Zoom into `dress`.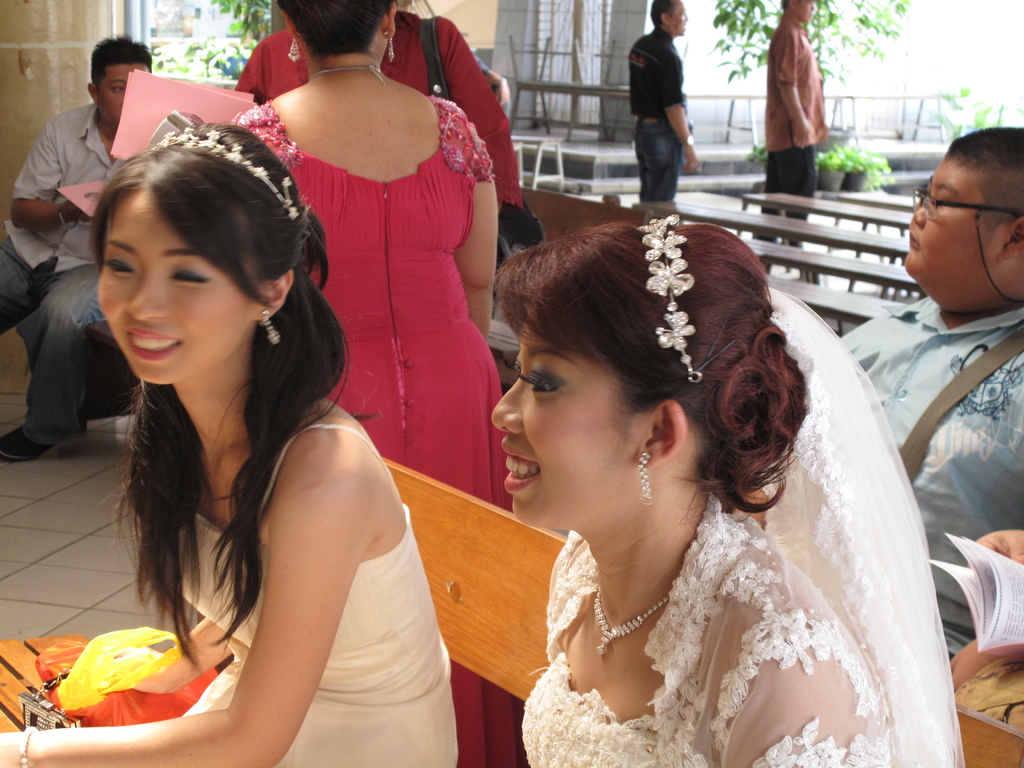
Zoom target: (454, 357, 960, 767).
